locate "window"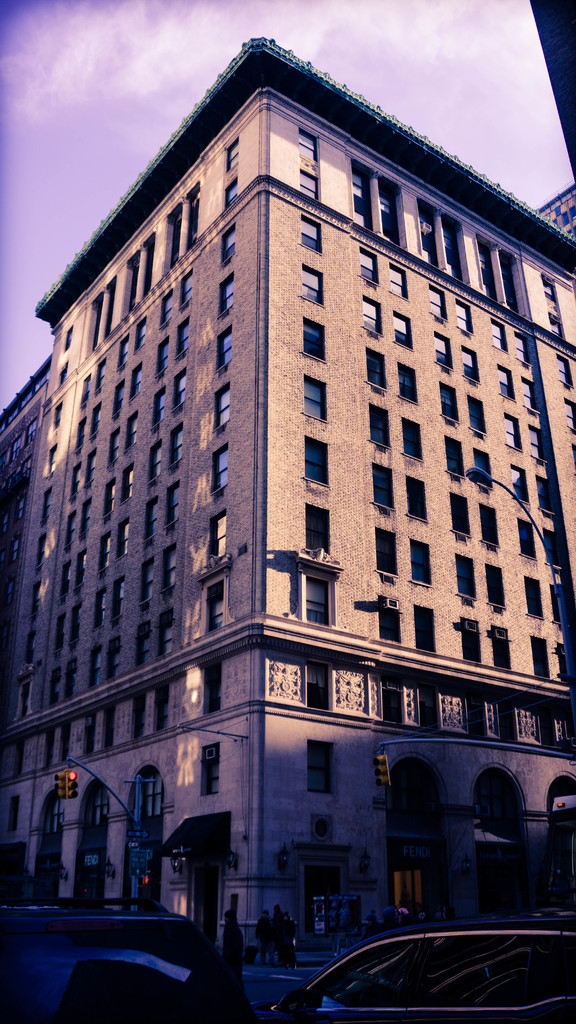
120,516,130,558
